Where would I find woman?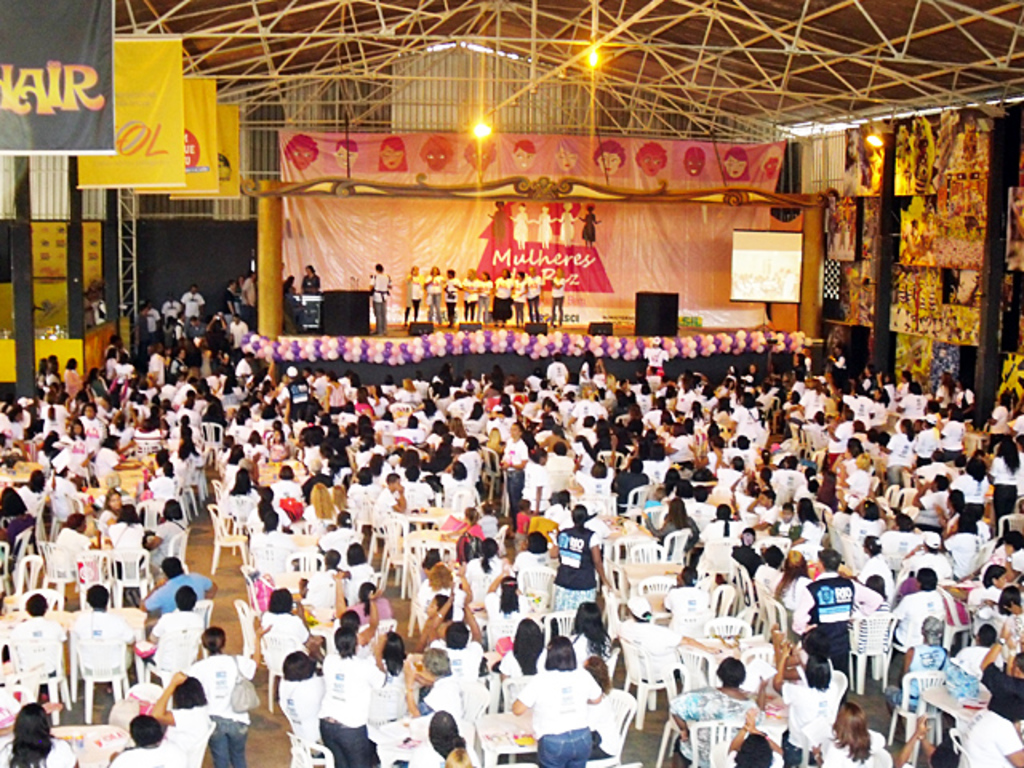
At <box>203,403,227,438</box>.
